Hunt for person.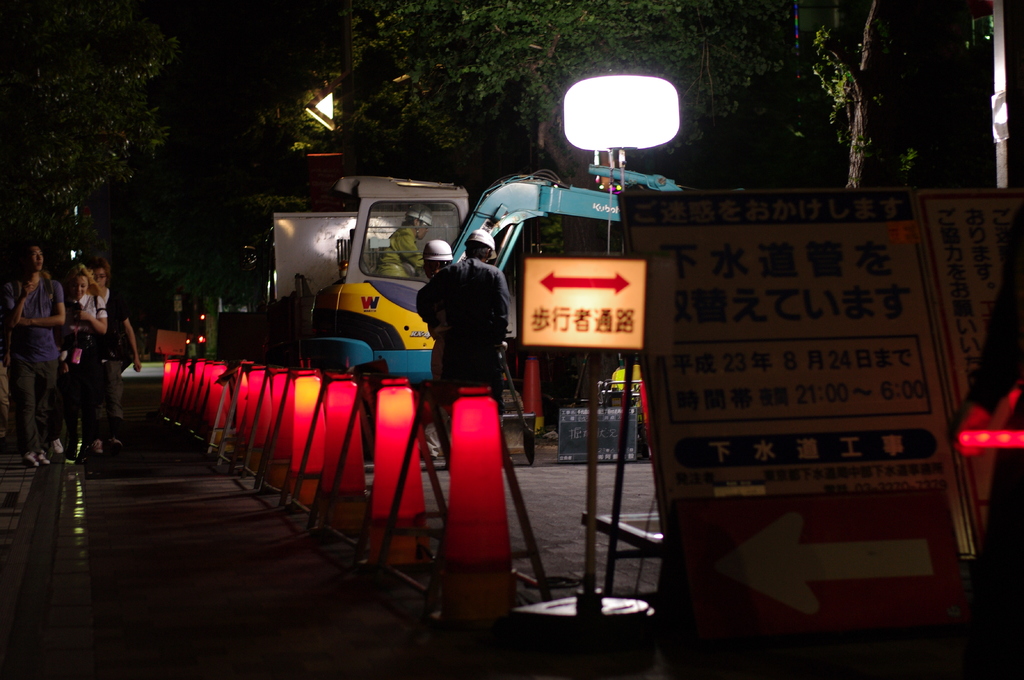
Hunted down at BBox(92, 257, 148, 455).
